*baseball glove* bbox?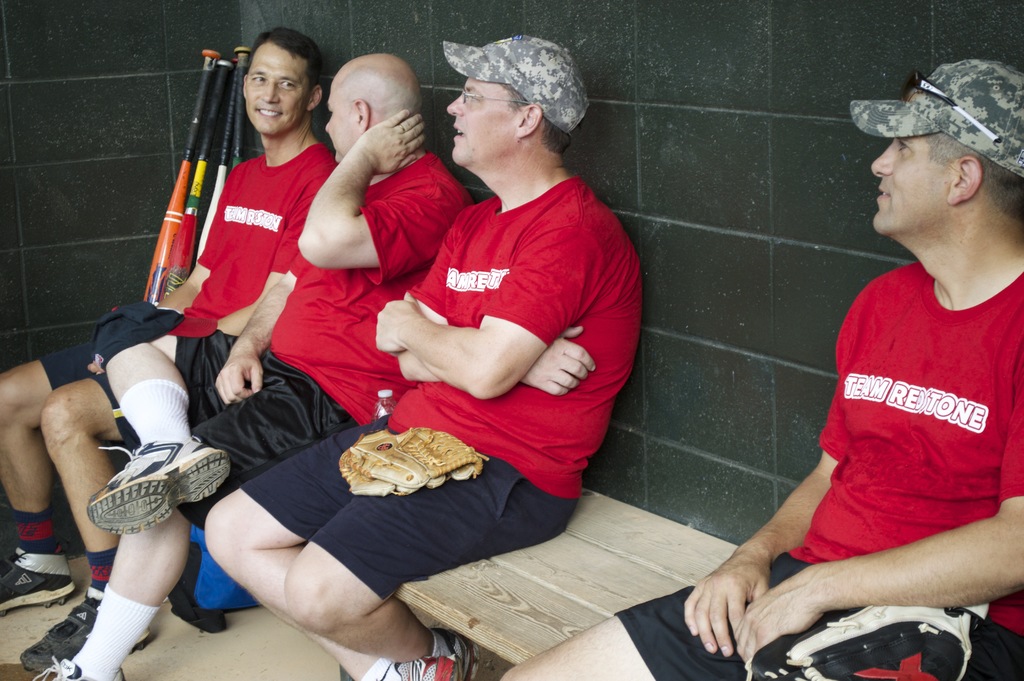
[x1=337, y1=426, x2=495, y2=498]
